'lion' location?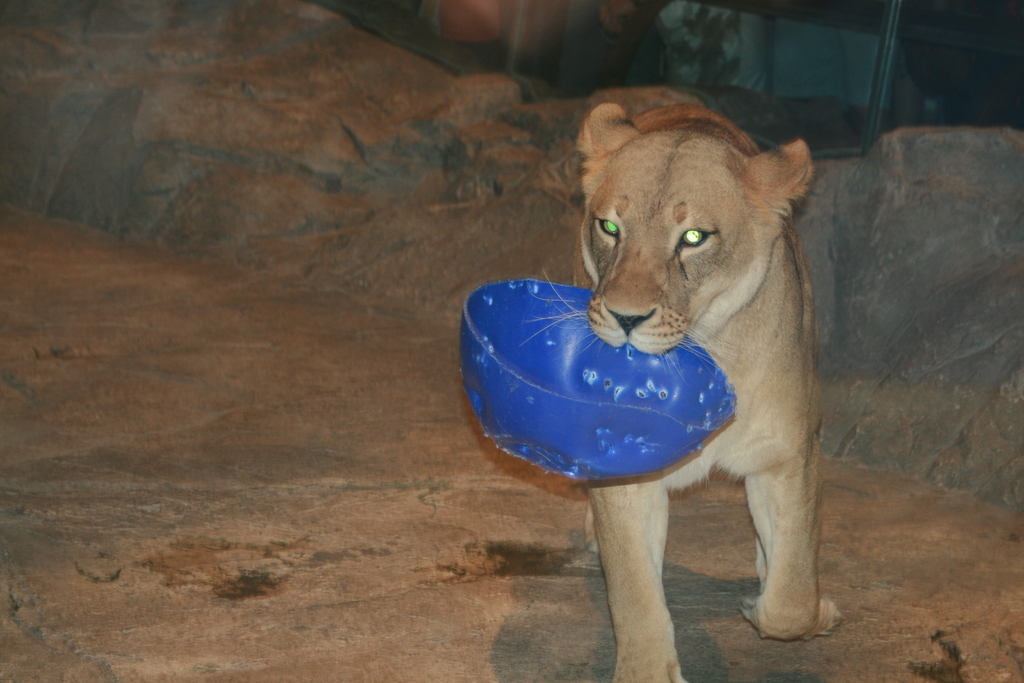
(x1=518, y1=103, x2=842, y2=682)
